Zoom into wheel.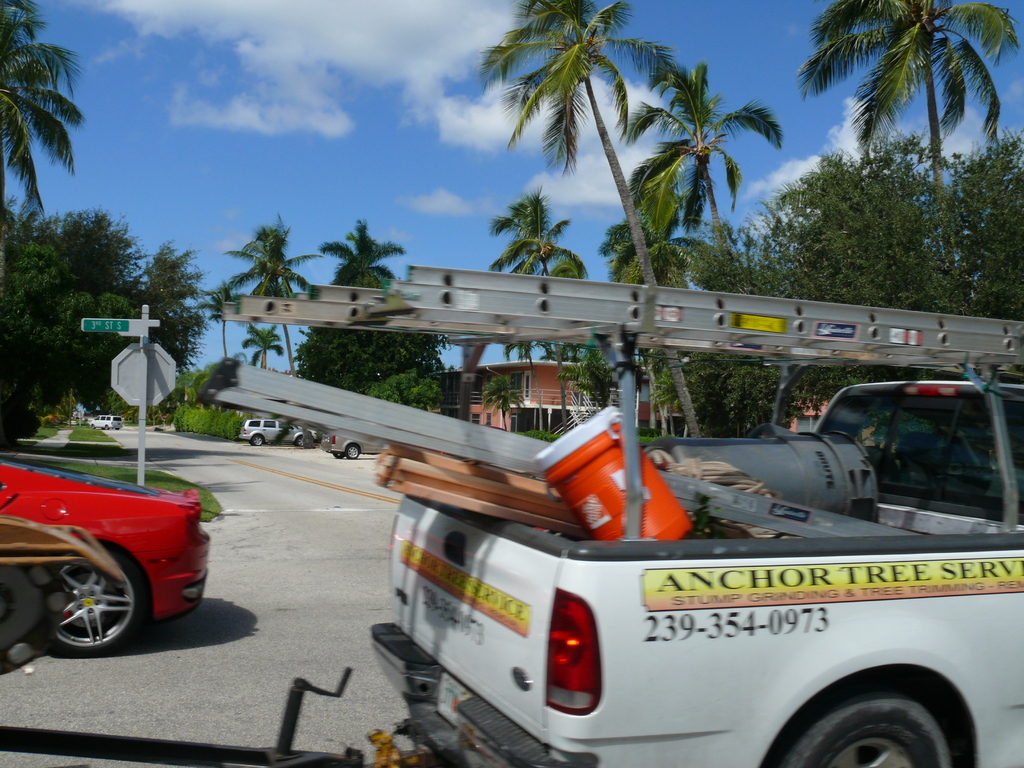
Zoom target: bbox=[334, 450, 344, 458].
